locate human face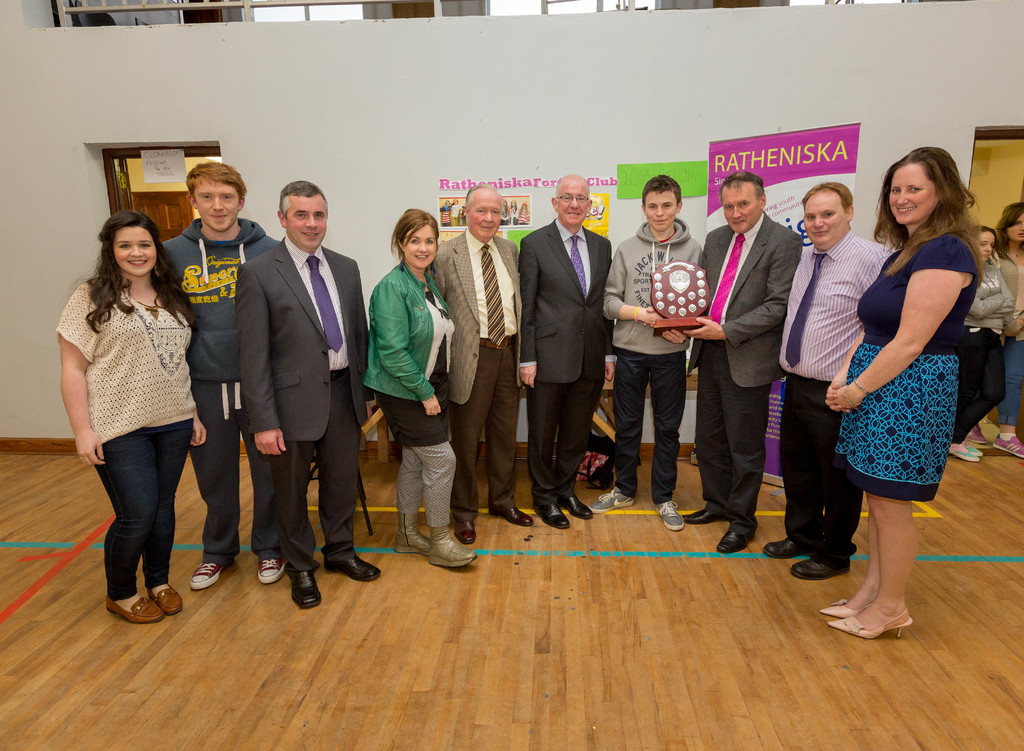
797, 191, 849, 248
